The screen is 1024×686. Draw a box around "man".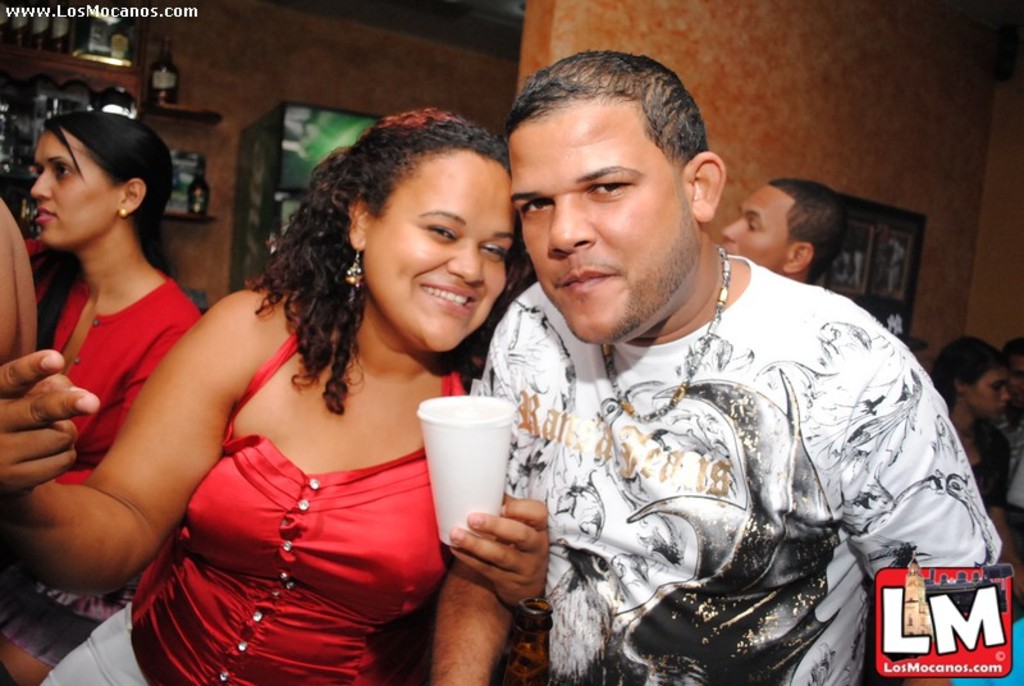
x1=721, y1=178, x2=850, y2=288.
